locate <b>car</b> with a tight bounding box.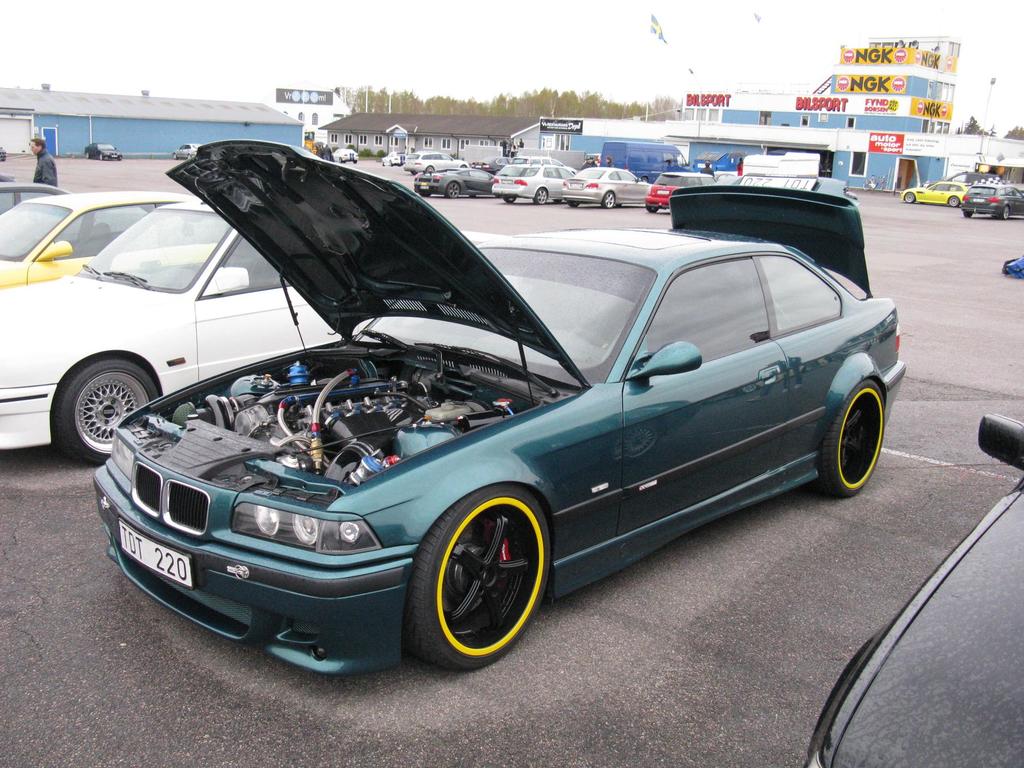
[901, 183, 967, 208].
